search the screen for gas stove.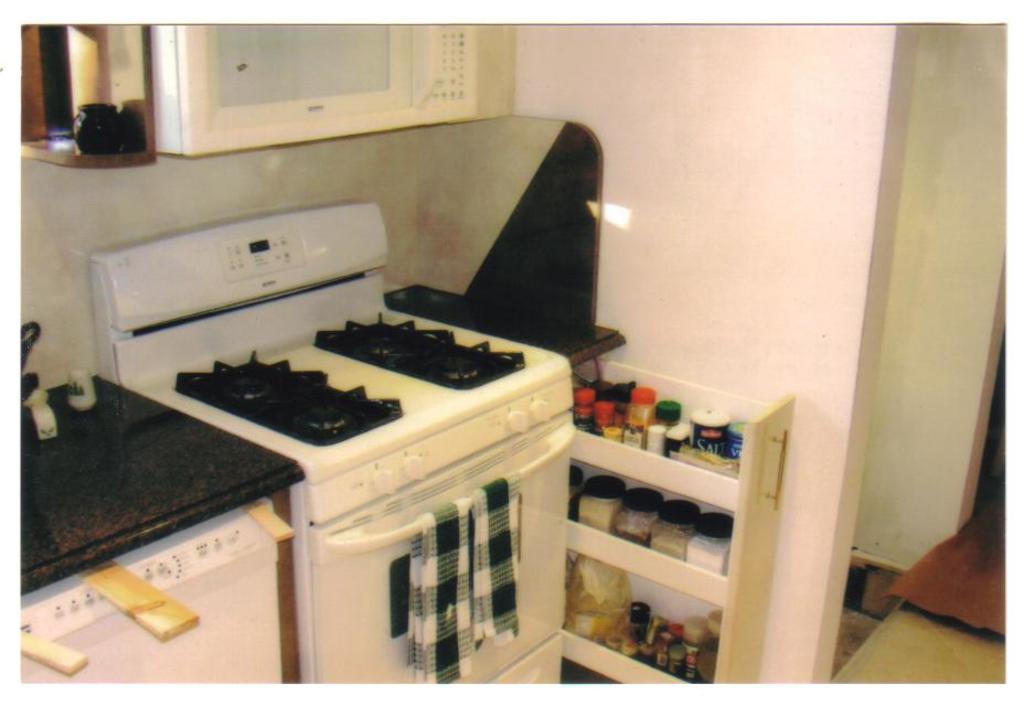
Found at Rect(153, 303, 554, 467).
